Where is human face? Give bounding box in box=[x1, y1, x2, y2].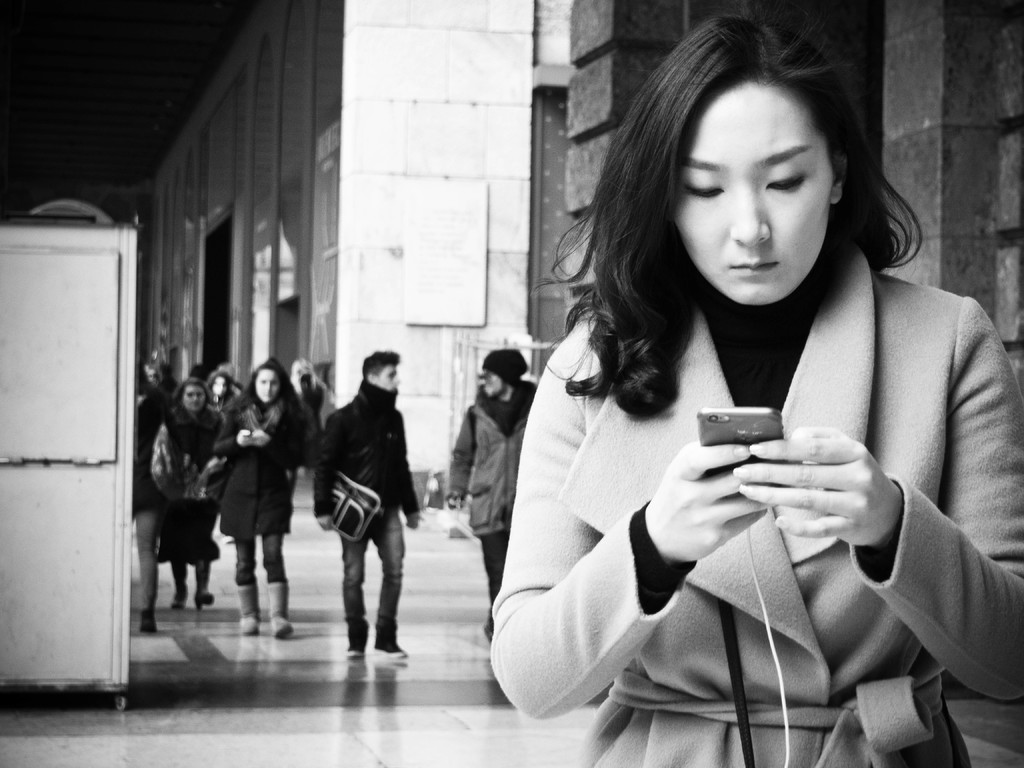
box=[257, 369, 277, 406].
